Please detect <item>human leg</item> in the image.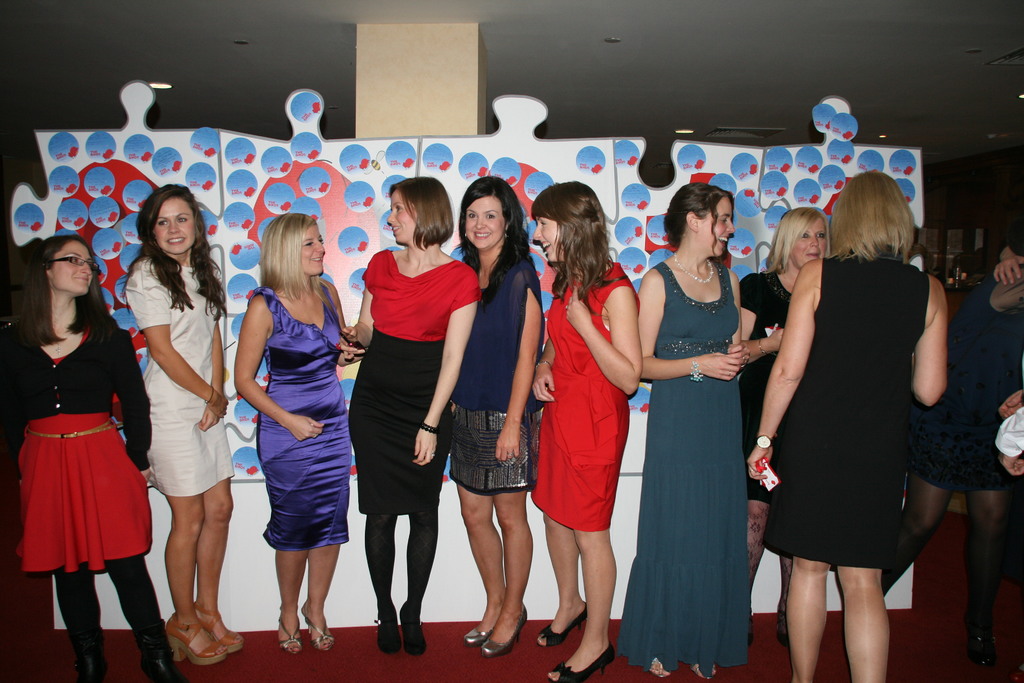
region(964, 415, 1016, 670).
